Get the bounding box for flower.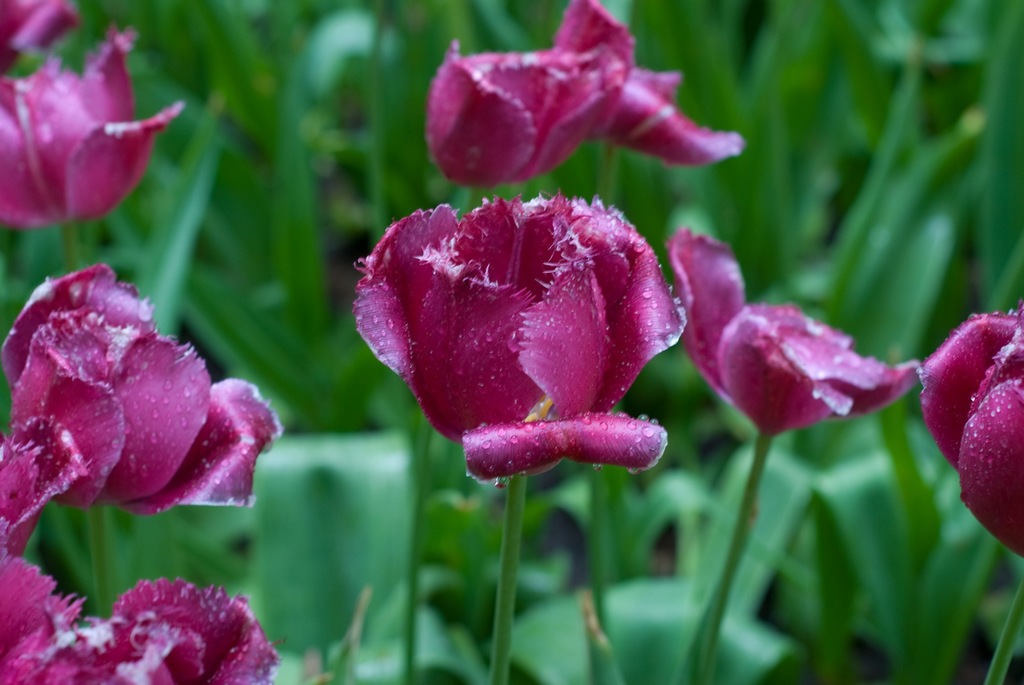
locate(554, 0, 751, 161).
